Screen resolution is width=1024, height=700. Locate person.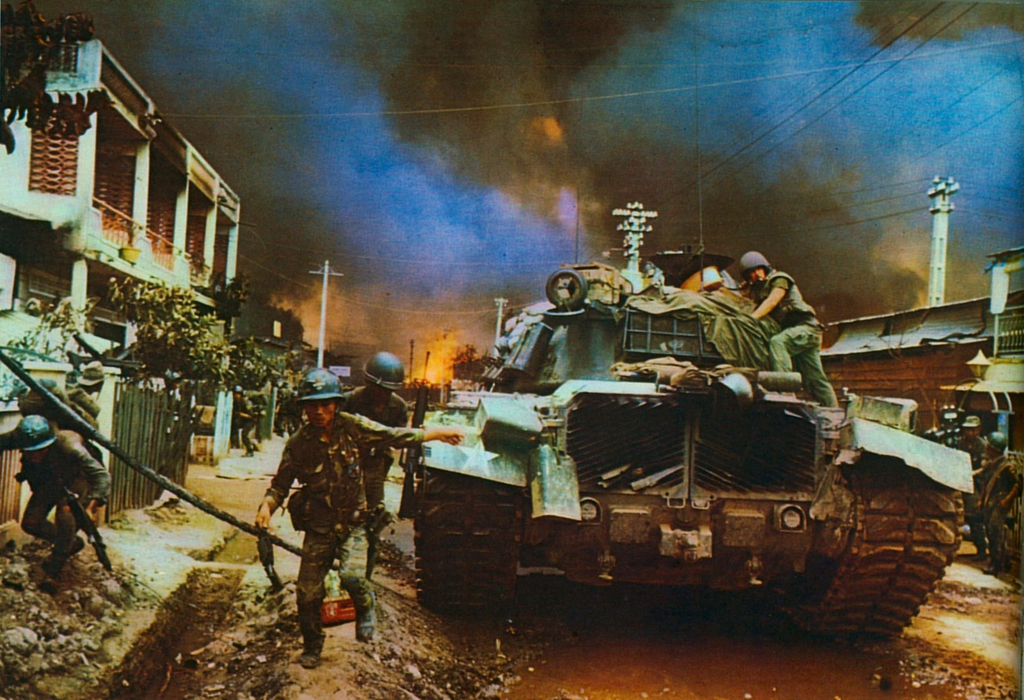
region(731, 246, 843, 410).
